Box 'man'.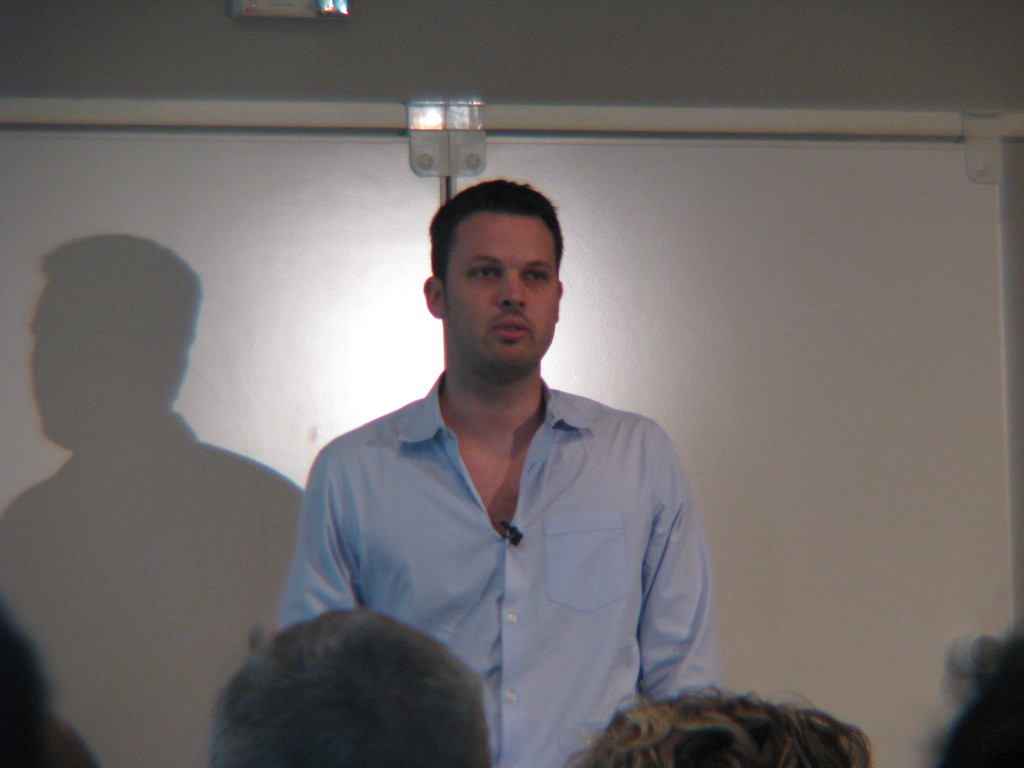
261,202,755,744.
